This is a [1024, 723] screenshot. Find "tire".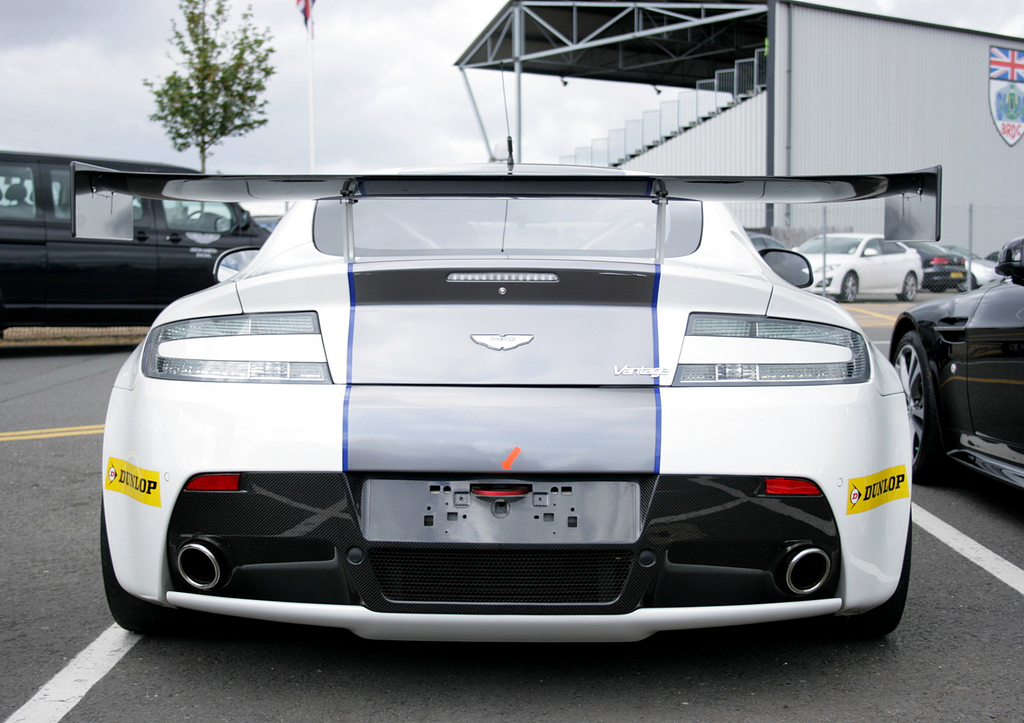
Bounding box: region(856, 504, 911, 638).
